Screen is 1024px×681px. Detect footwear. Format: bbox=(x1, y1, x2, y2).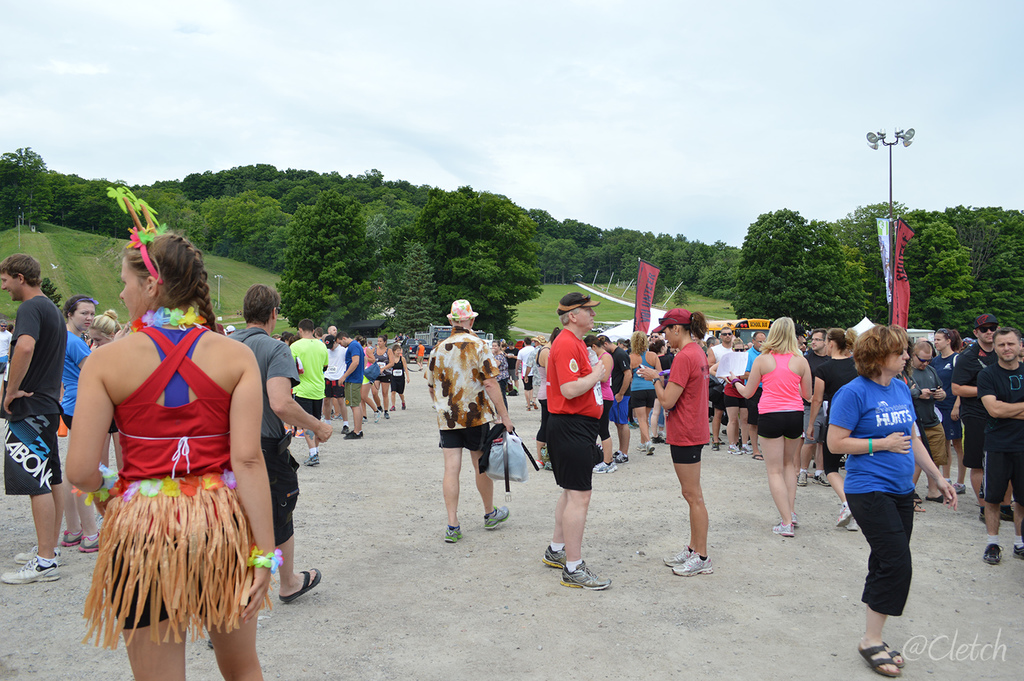
bbox=(276, 561, 323, 603).
